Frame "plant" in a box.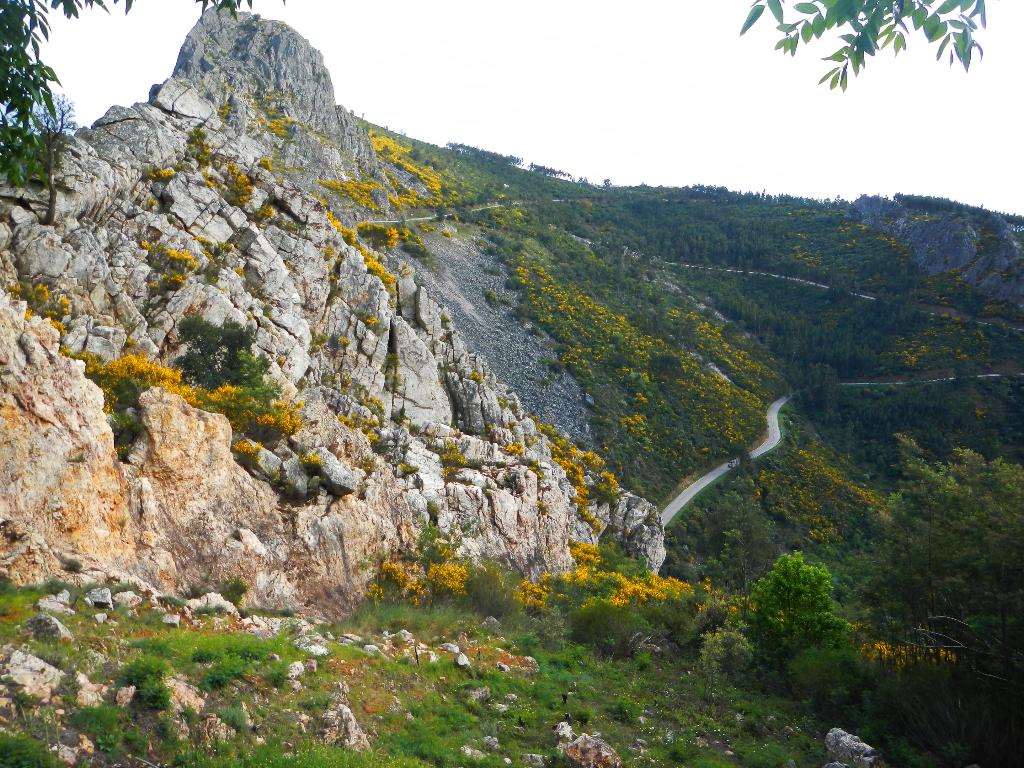
(166, 212, 176, 227).
